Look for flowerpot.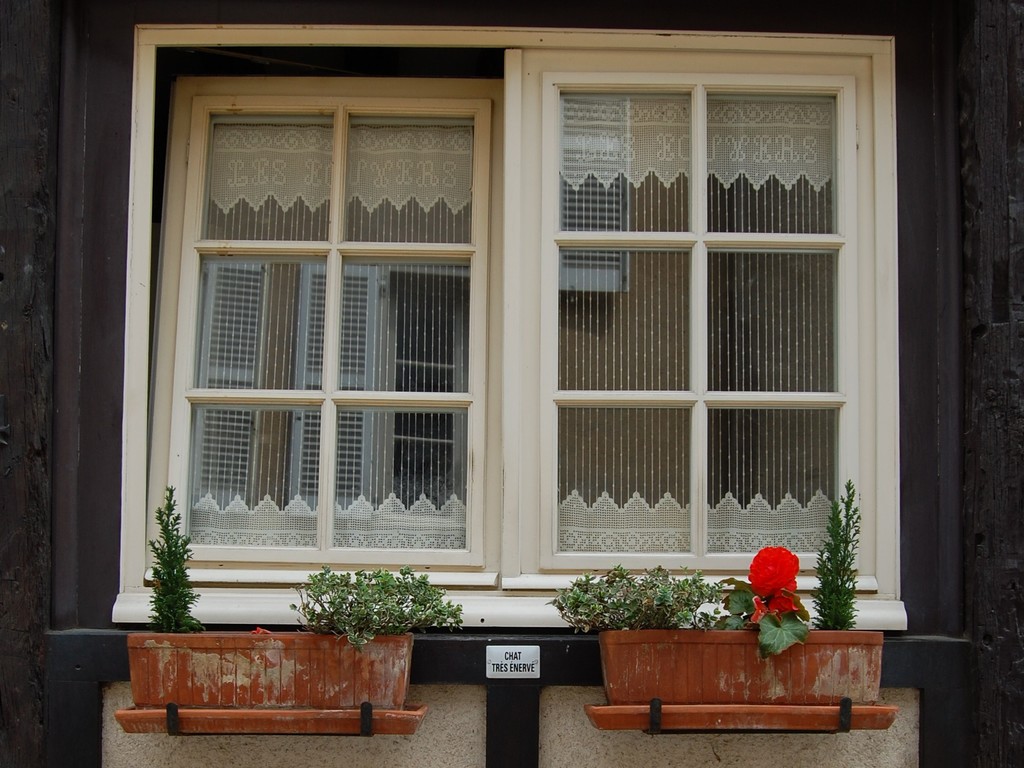
Found: x1=112, y1=632, x2=429, y2=735.
